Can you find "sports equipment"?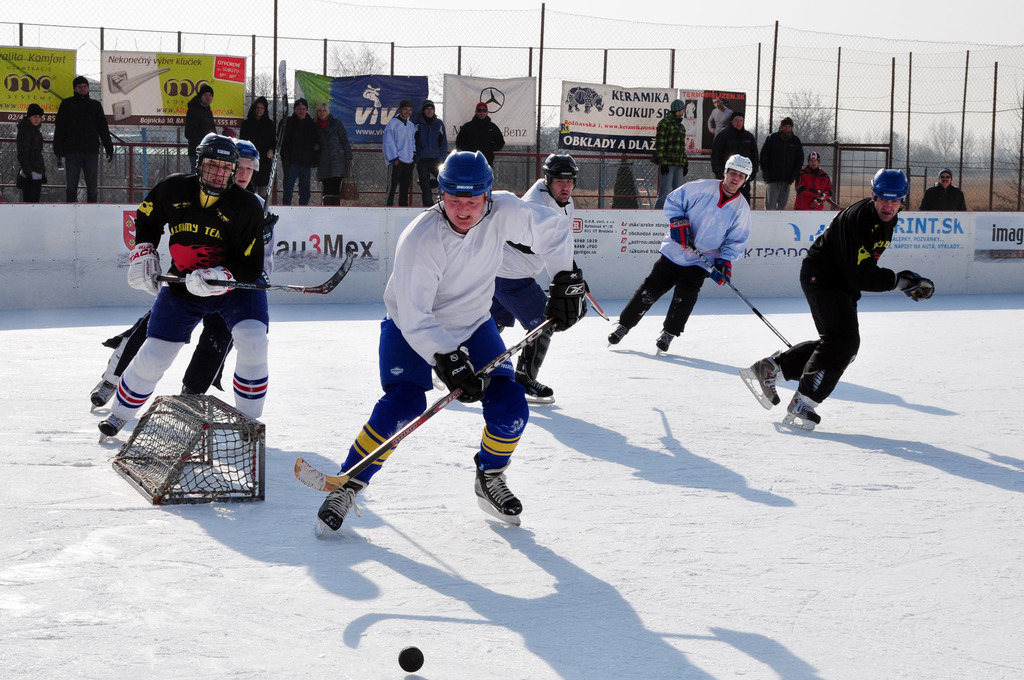
Yes, bounding box: (186, 267, 236, 298).
